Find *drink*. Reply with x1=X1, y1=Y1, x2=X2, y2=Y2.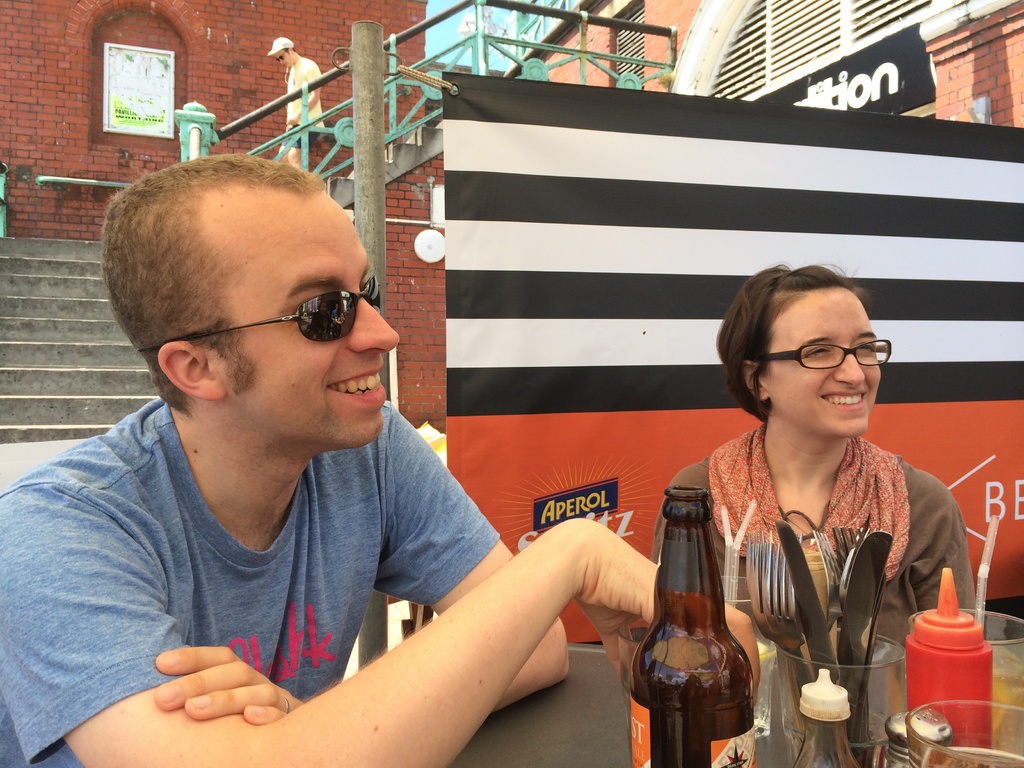
x1=643, y1=495, x2=767, y2=763.
